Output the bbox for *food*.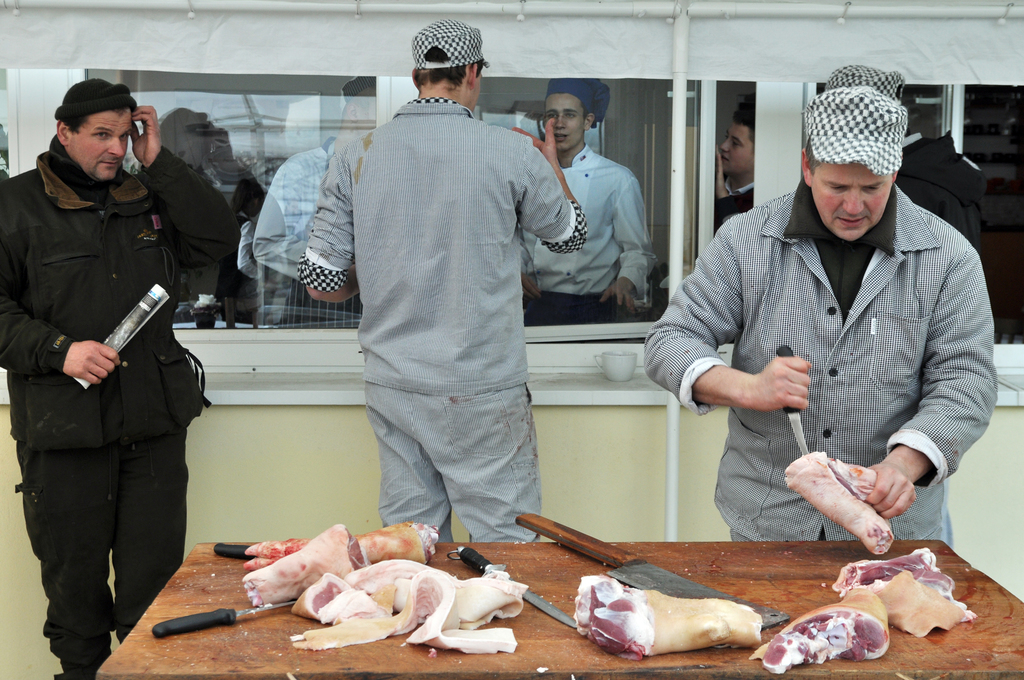
box=[782, 451, 896, 557].
